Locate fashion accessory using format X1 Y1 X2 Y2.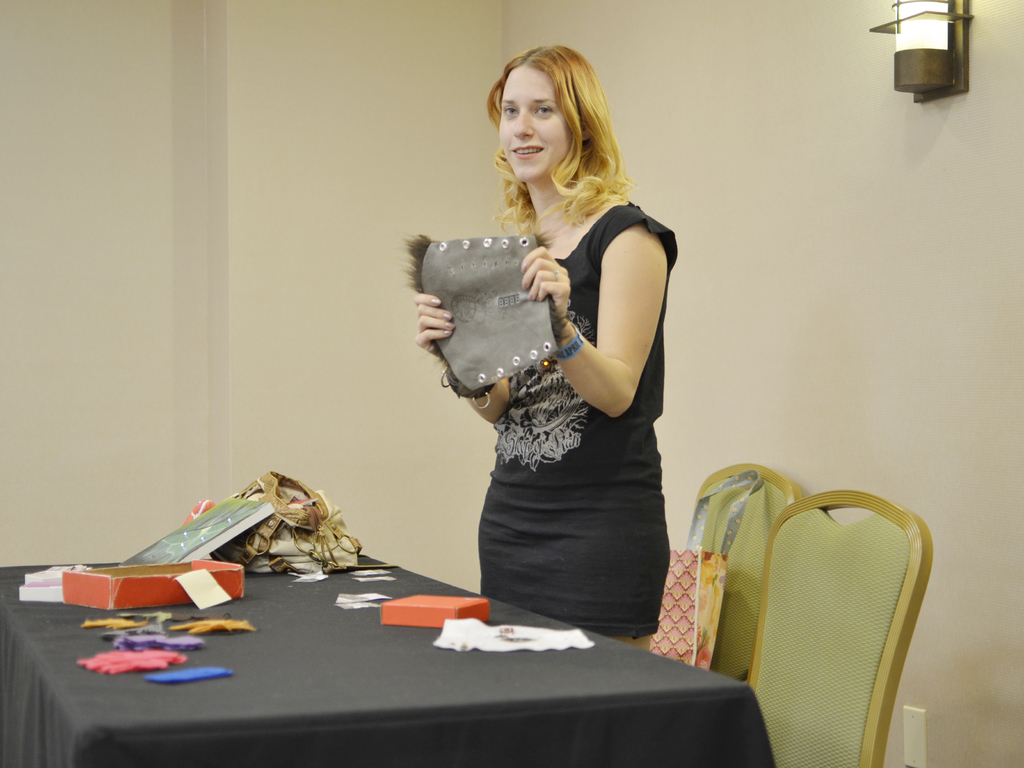
554 322 583 363.
